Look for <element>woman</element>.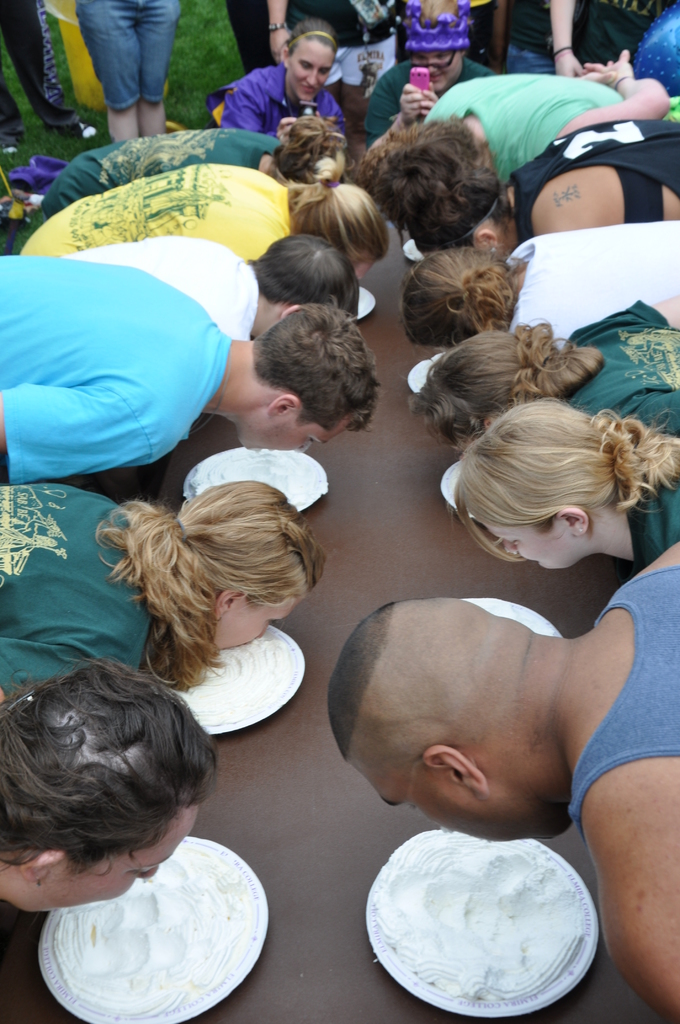
Found: Rect(14, 154, 392, 291).
